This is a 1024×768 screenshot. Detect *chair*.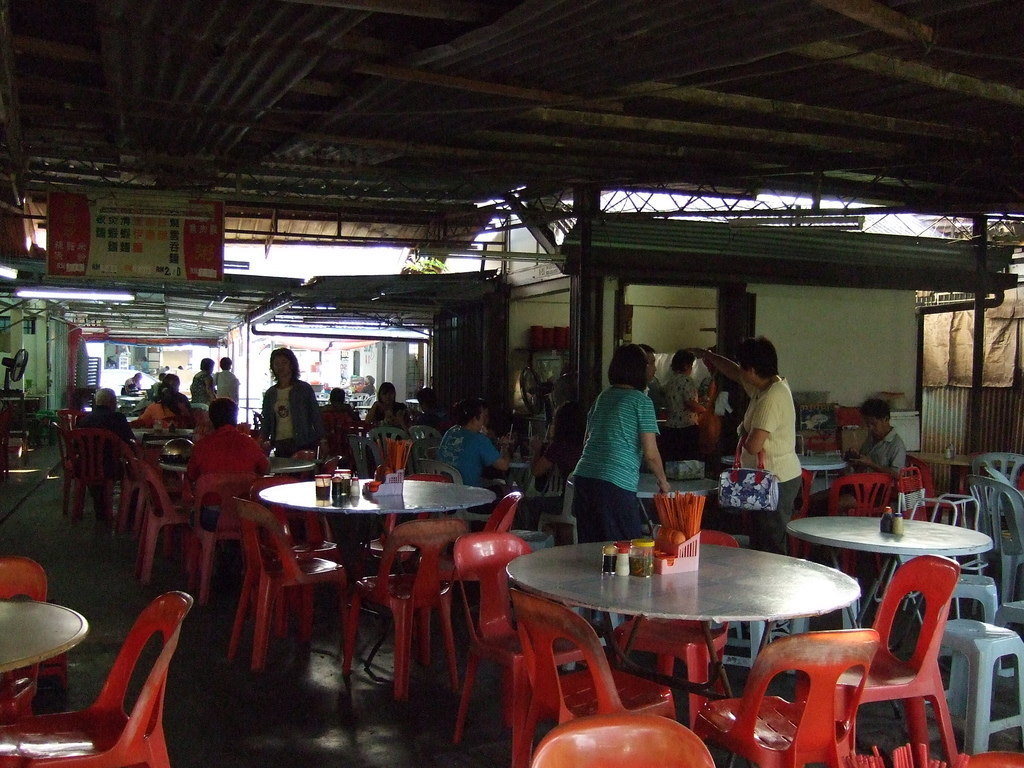
box=[353, 475, 447, 577].
